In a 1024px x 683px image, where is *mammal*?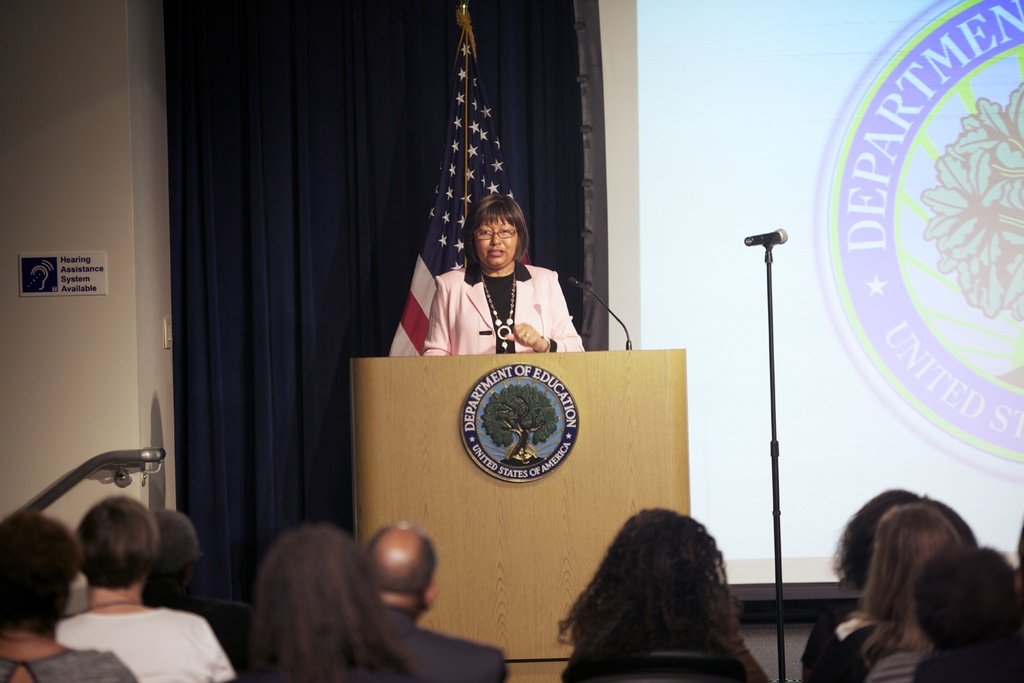
box=[152, 511, 271, 682].
